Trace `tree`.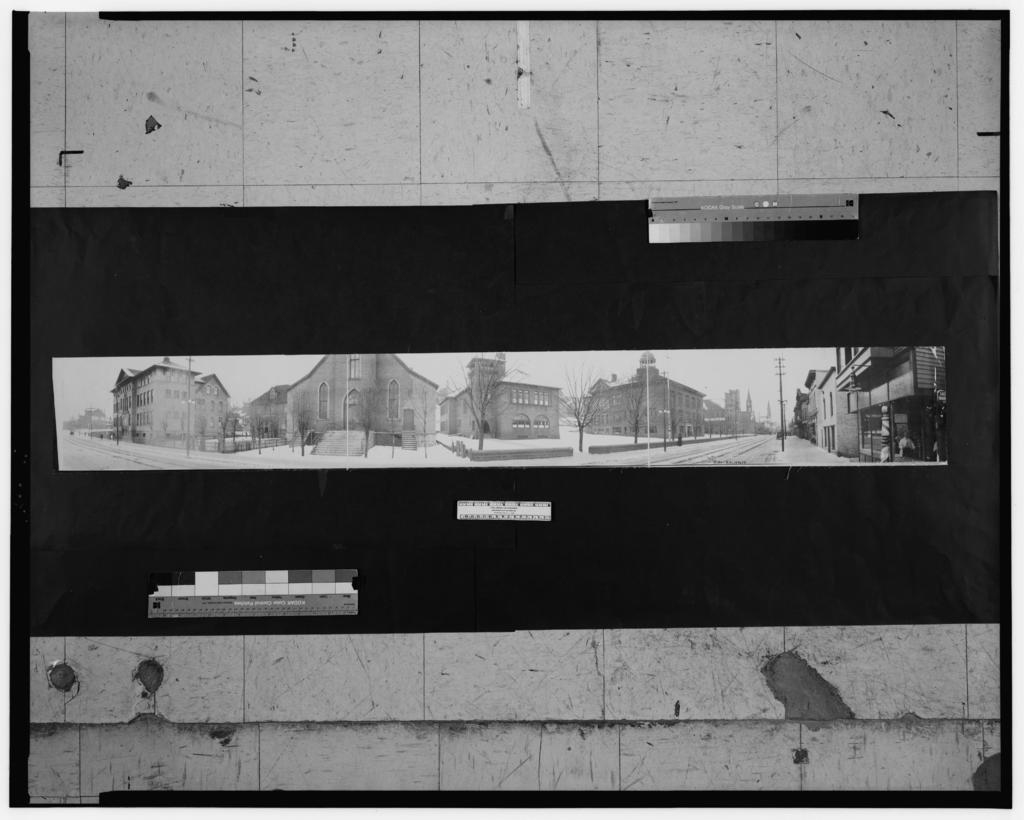
Traced to 293:373:323:456.
